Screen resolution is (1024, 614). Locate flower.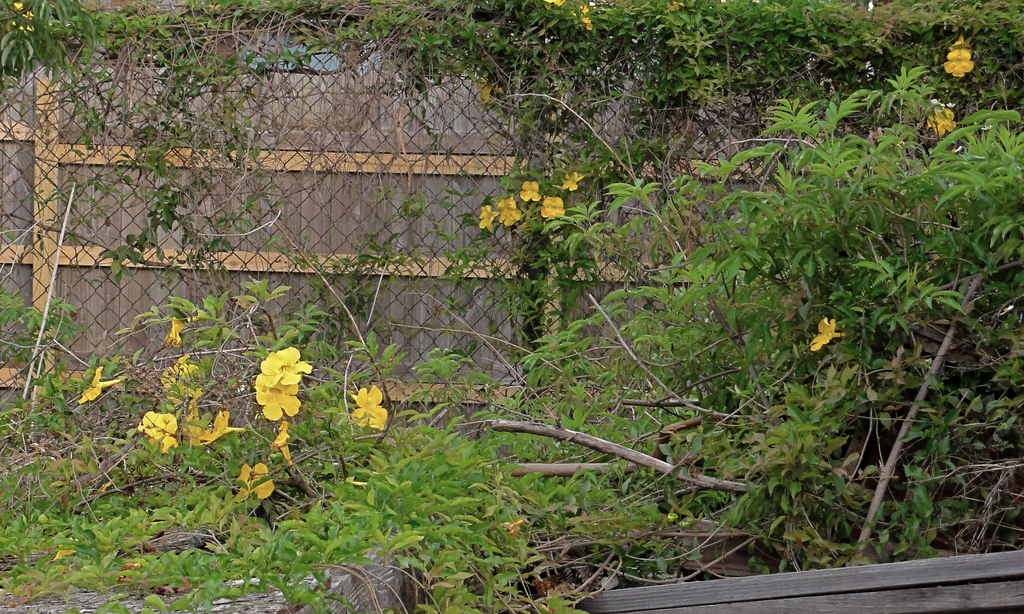
left=264, top=347, right=311, bottom=386.
